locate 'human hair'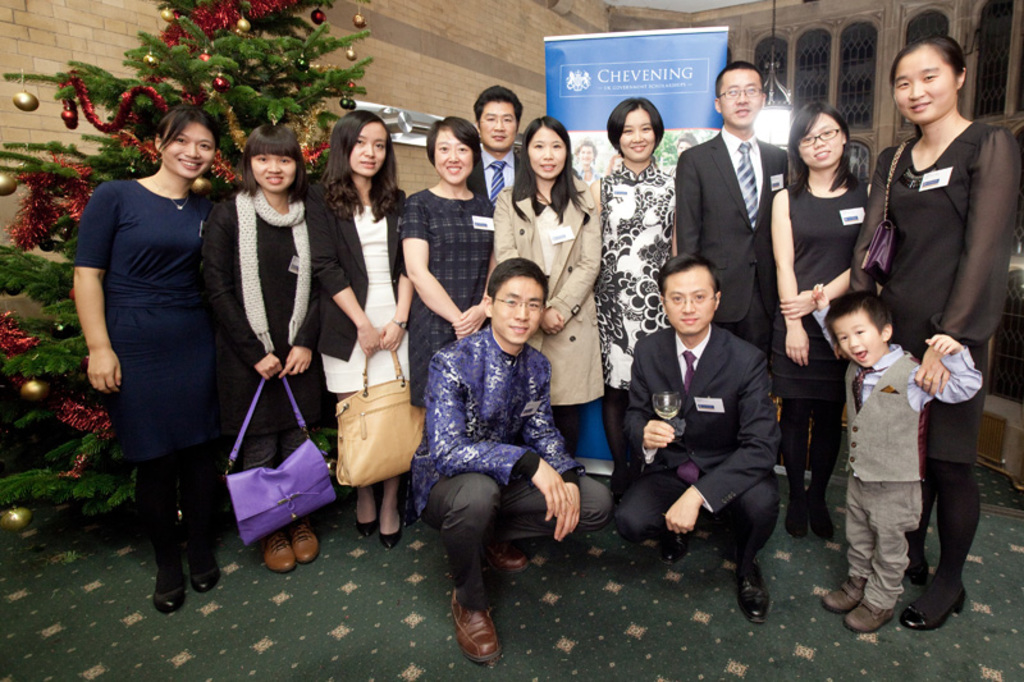
detection(325, 105, 397, 218)
